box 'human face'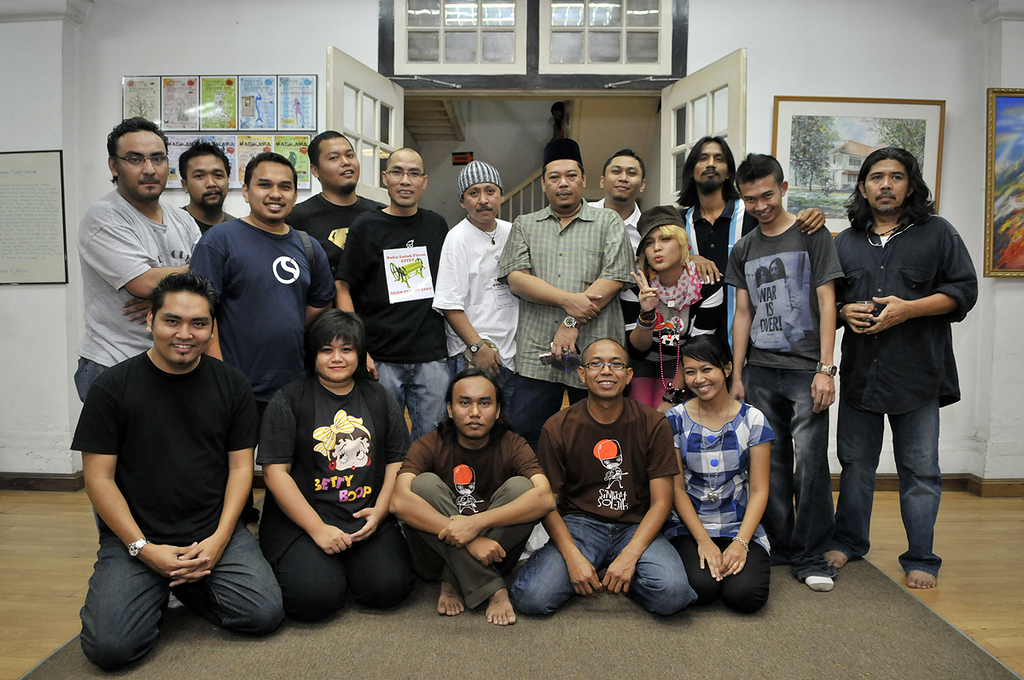
644 230 684 270
